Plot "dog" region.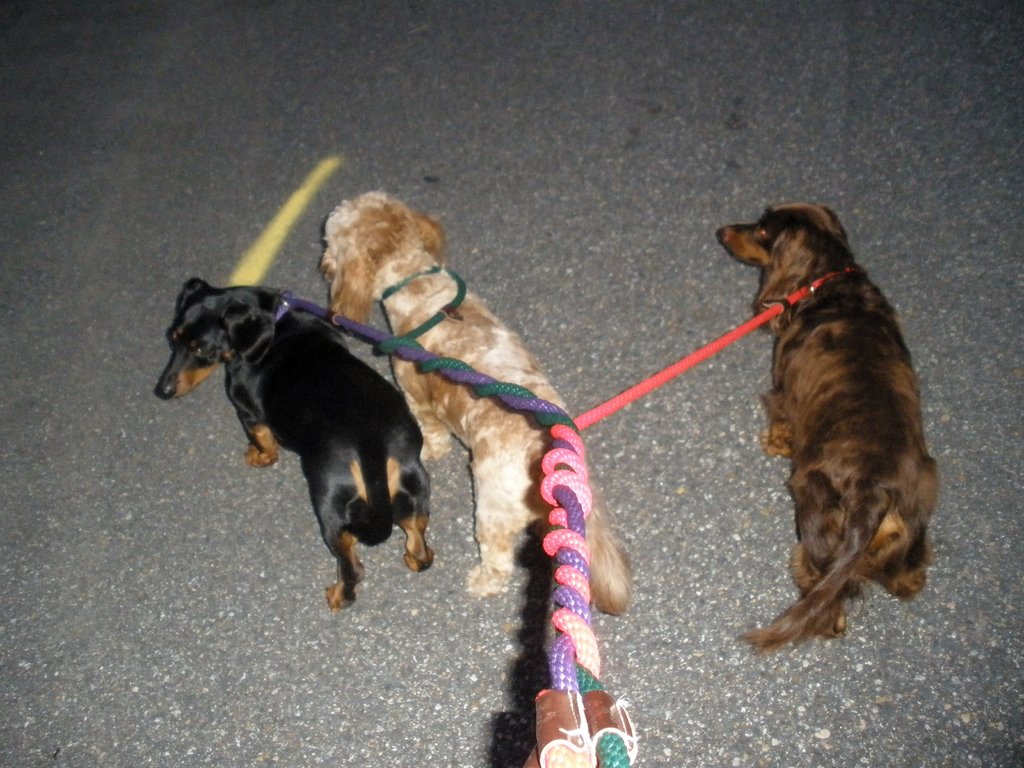
Plotted at bbox=[310, 185, 634, 619].
